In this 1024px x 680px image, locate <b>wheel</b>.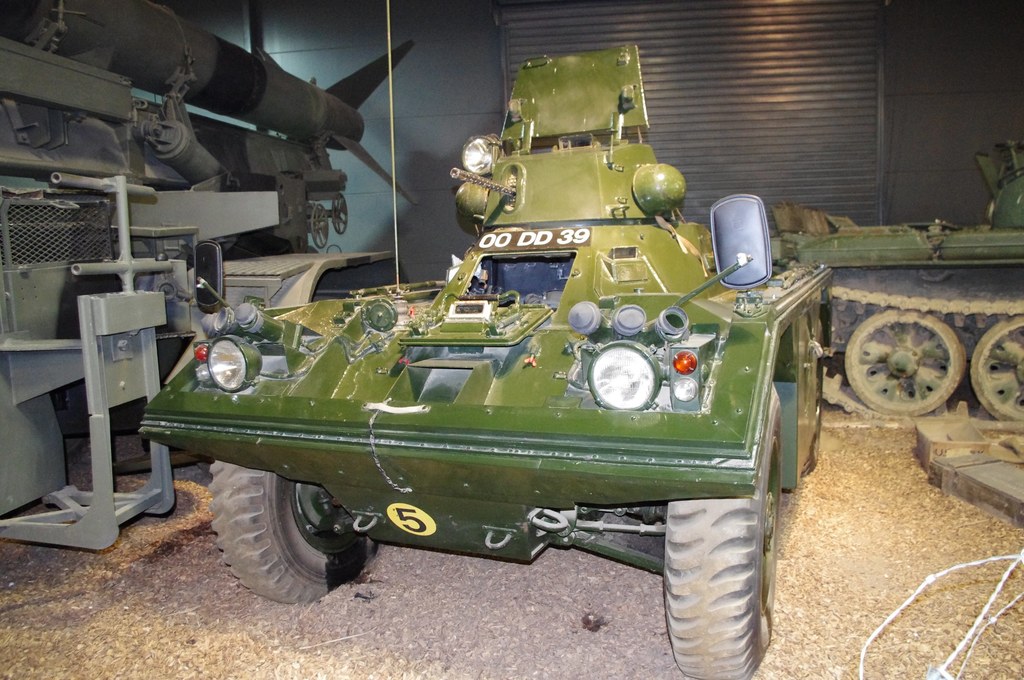
Bounding box: [328,190,349,236].
